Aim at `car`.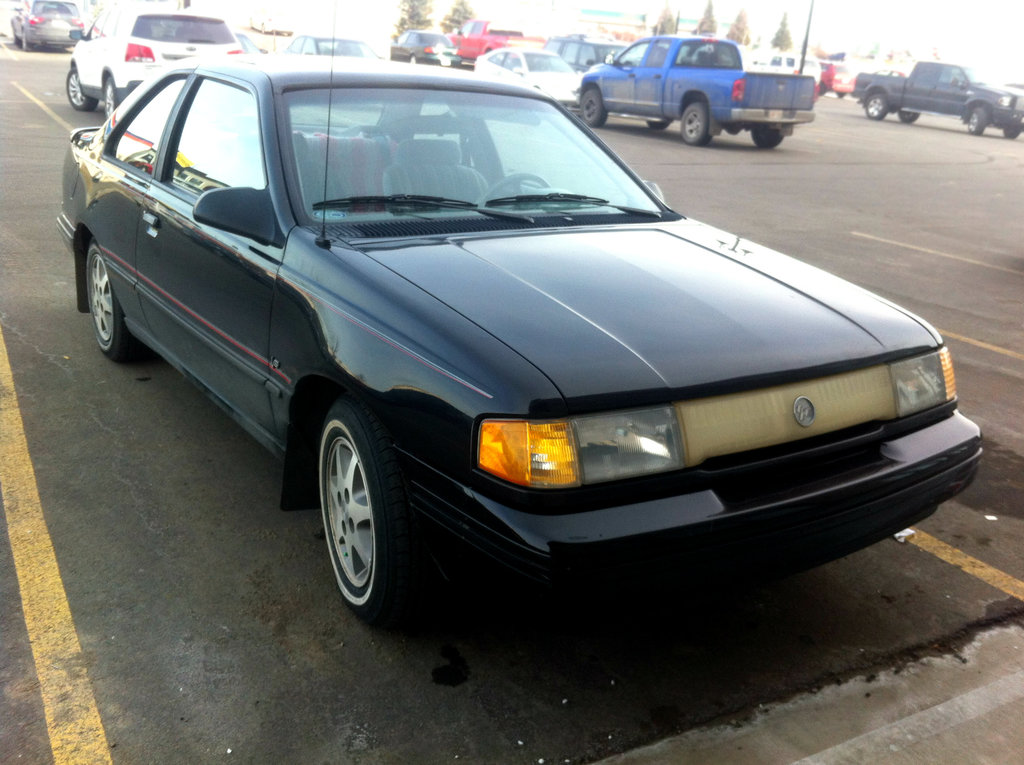
Aimed at pyautogui.locateOnScreen(543, 34, 636, 75).
